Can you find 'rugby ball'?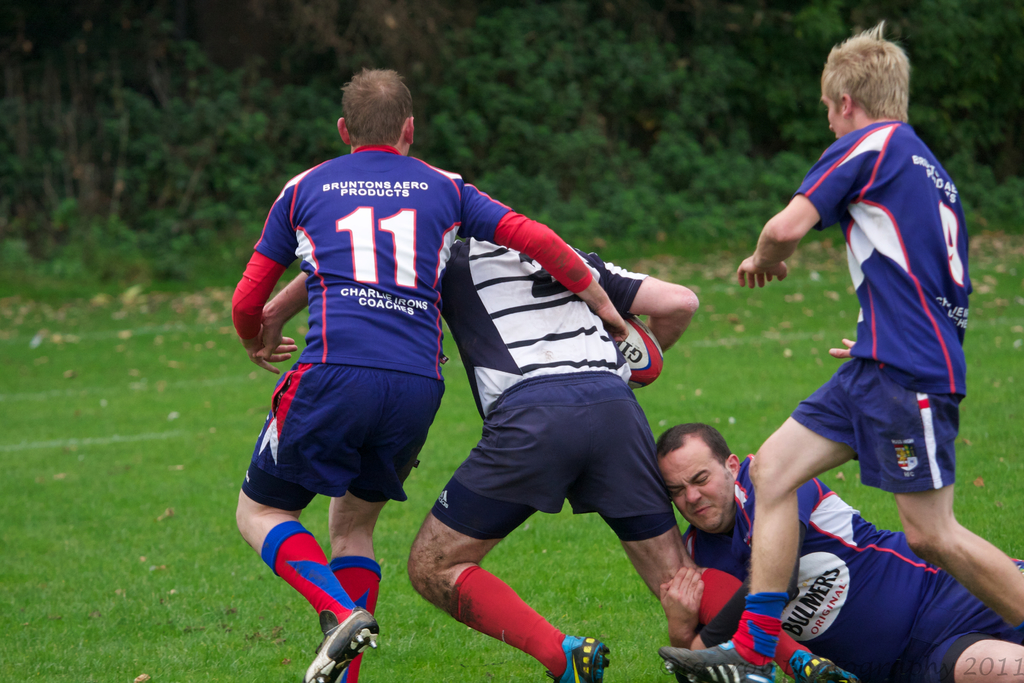
Yes, bounding box: [left=616, top=316, right=664, bottom=392].
